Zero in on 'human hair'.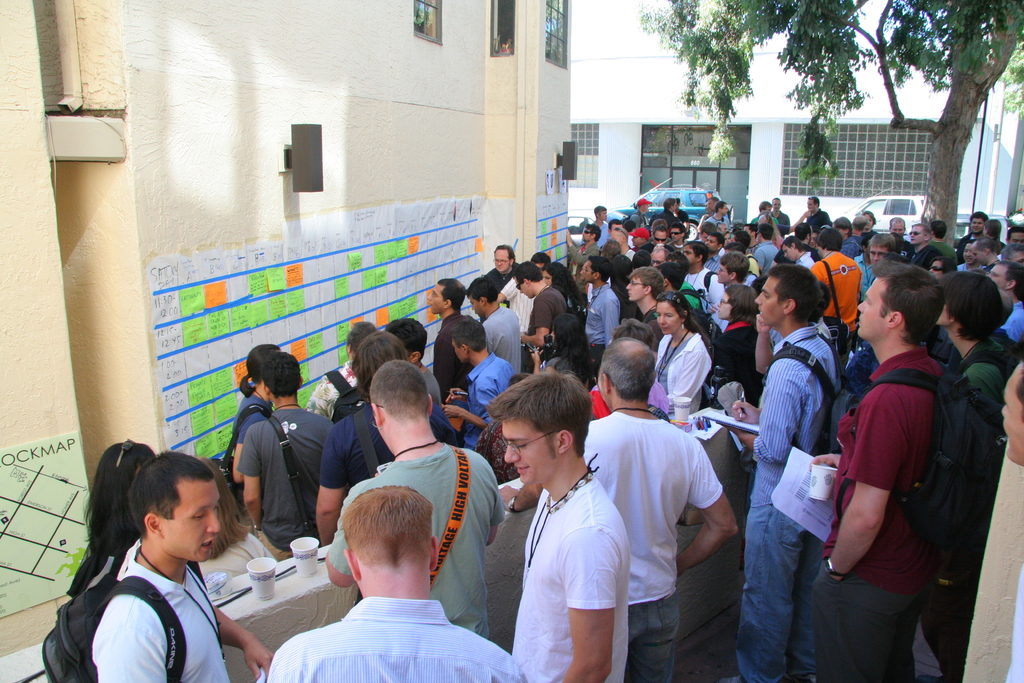
Zeroed in: region(995, 259, 1023, 300).
